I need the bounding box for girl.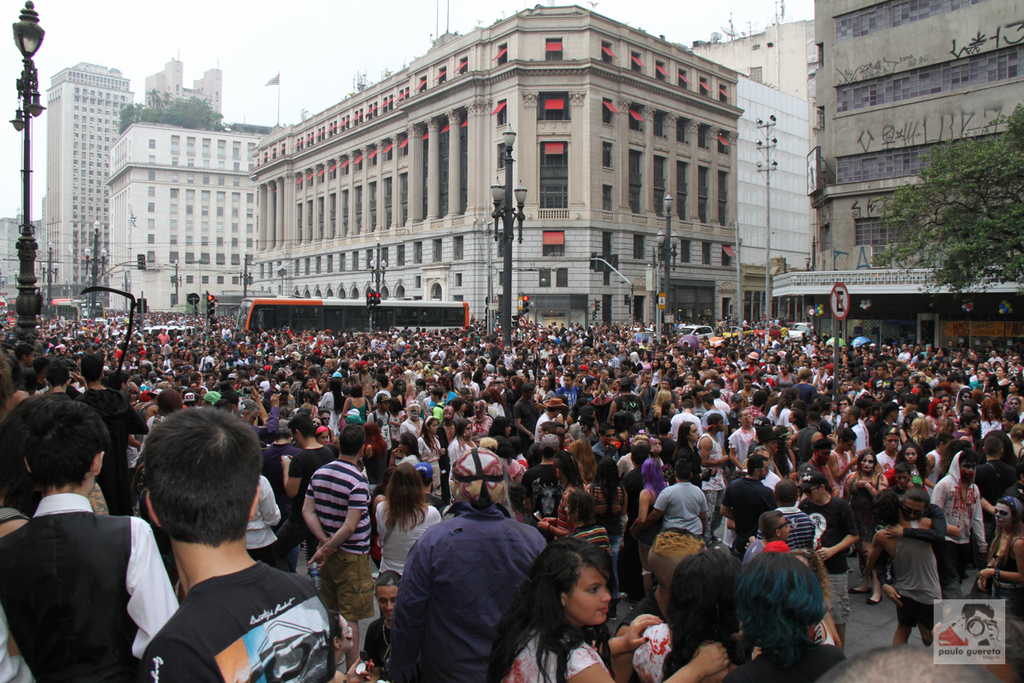
Here it is: select_region(893, 442, 937, 491).
